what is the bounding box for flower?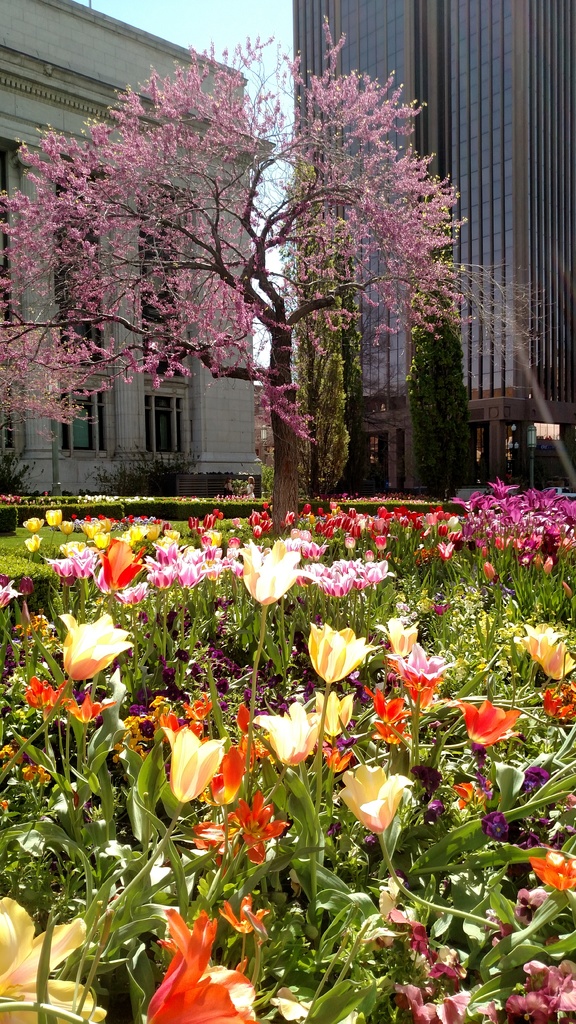
{"x1": 520, "y1": 620, "x2": 575, "y2": 675}.
